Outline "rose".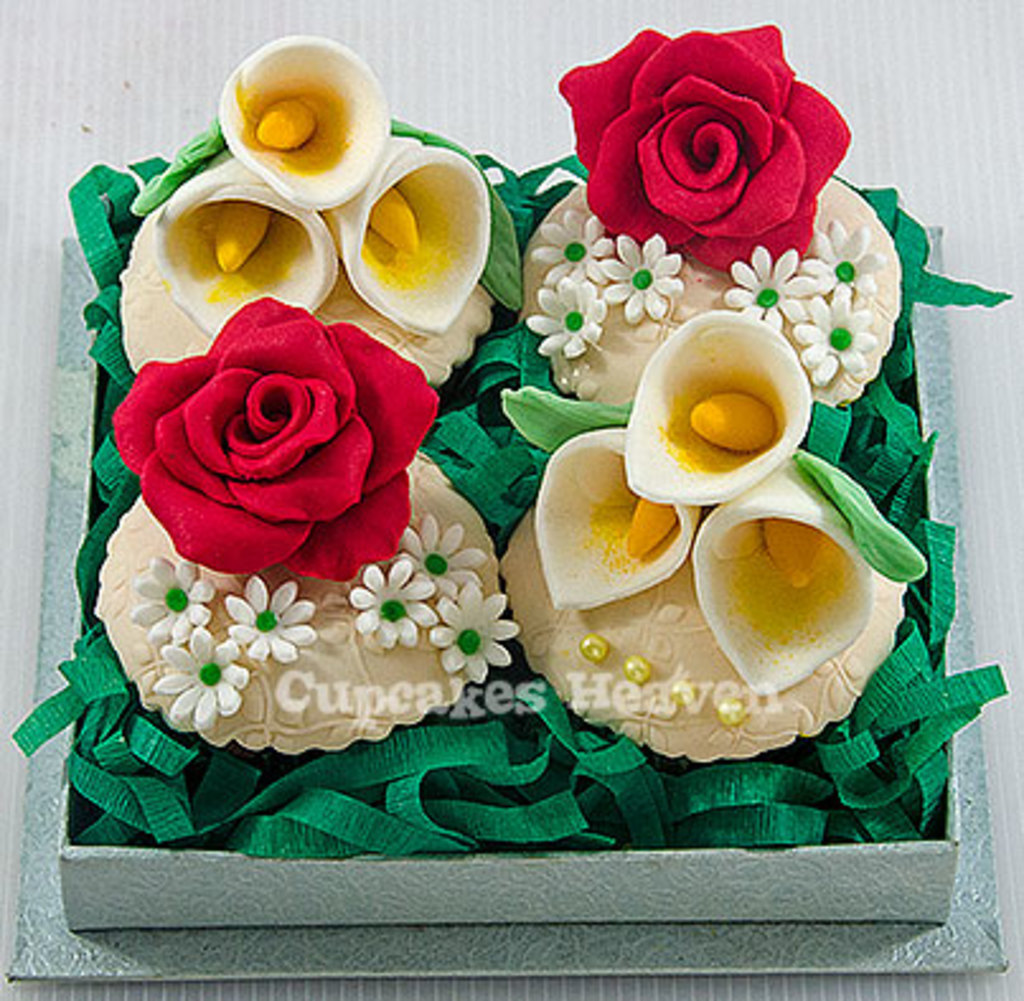
Outline: {"left": 114, "top": 290, "right": 445, "bottom": 587}.
